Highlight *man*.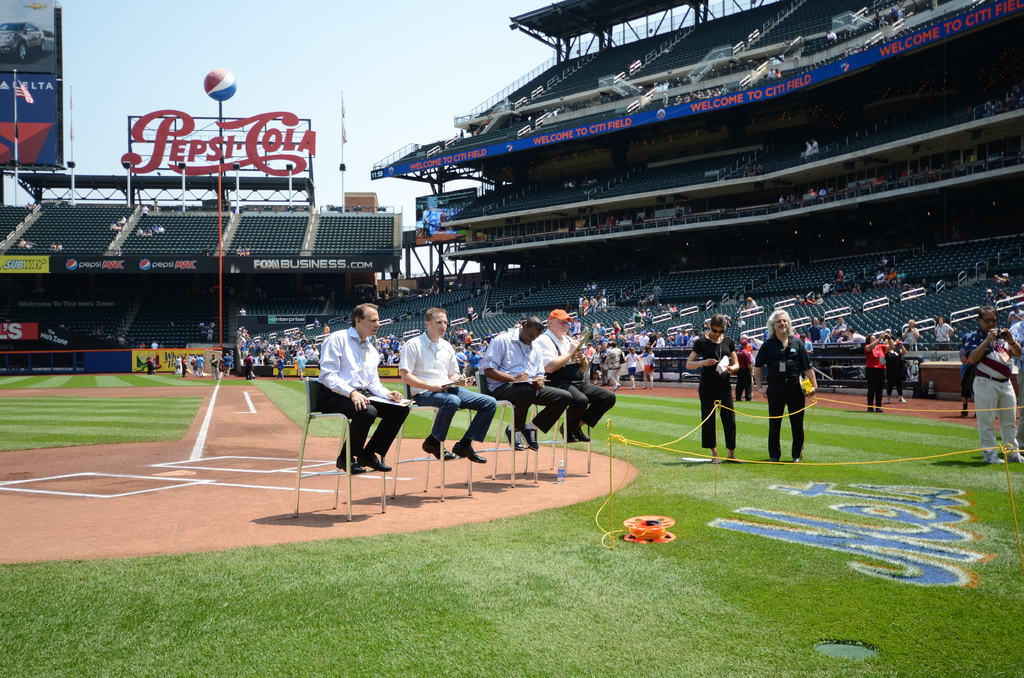
Highlighted region: region(965, 305, 1023, 466).
